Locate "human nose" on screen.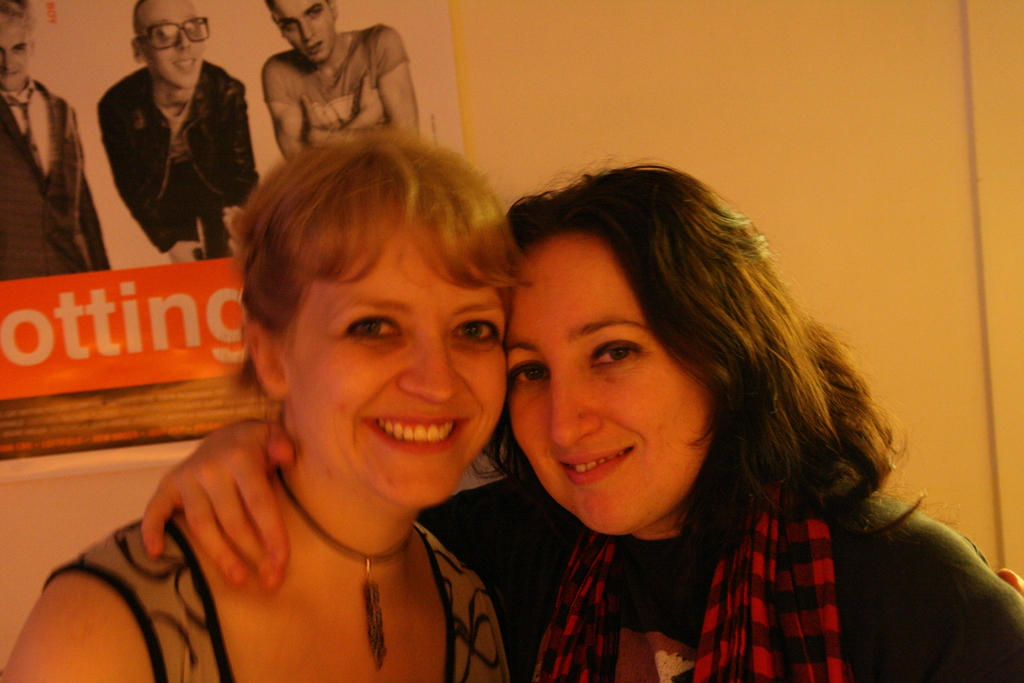
On screen at bbox=[547, 384, 596, 447].
